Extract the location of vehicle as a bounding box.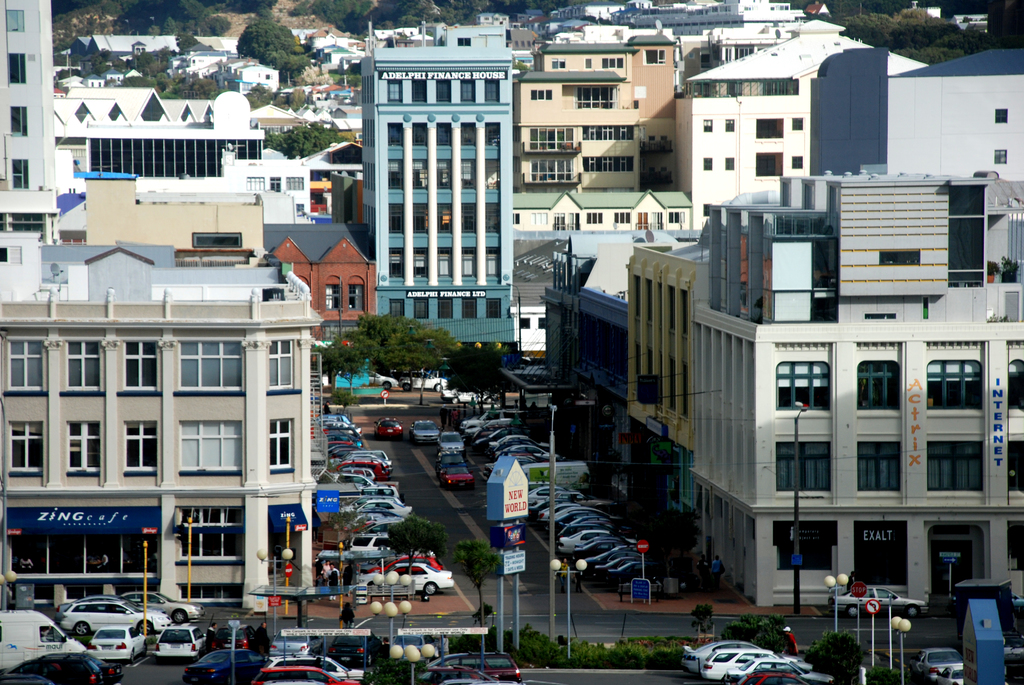
210,617,264,653.
